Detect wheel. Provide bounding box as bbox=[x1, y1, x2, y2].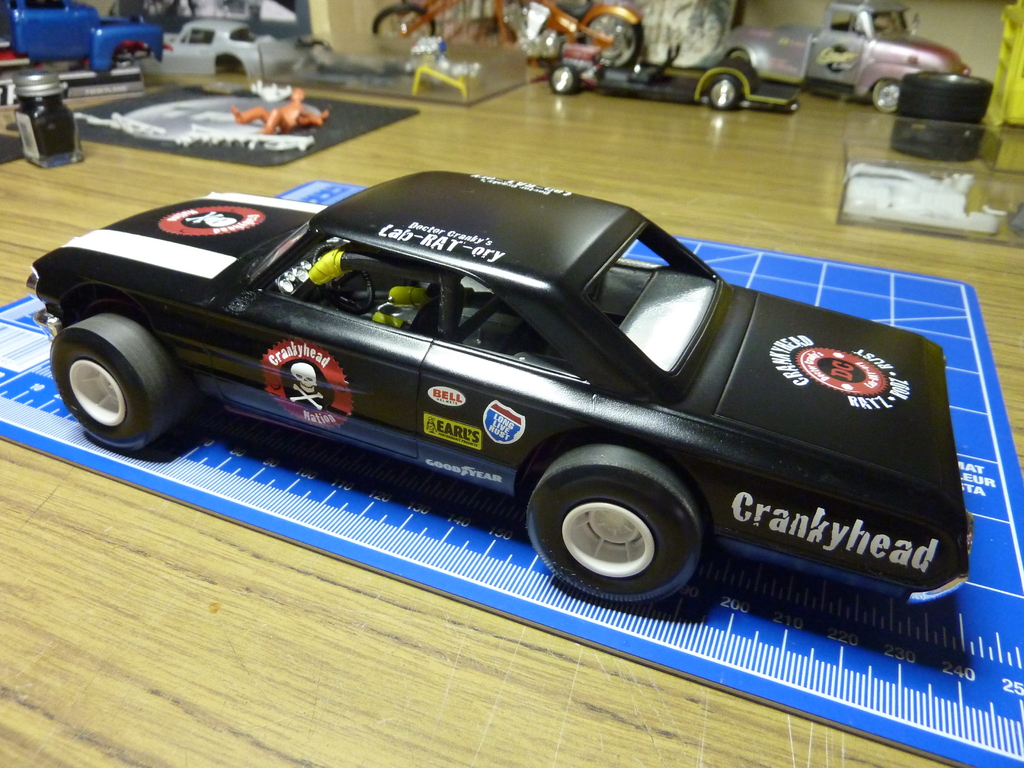
bbox=[371, 4, 434, 40].
